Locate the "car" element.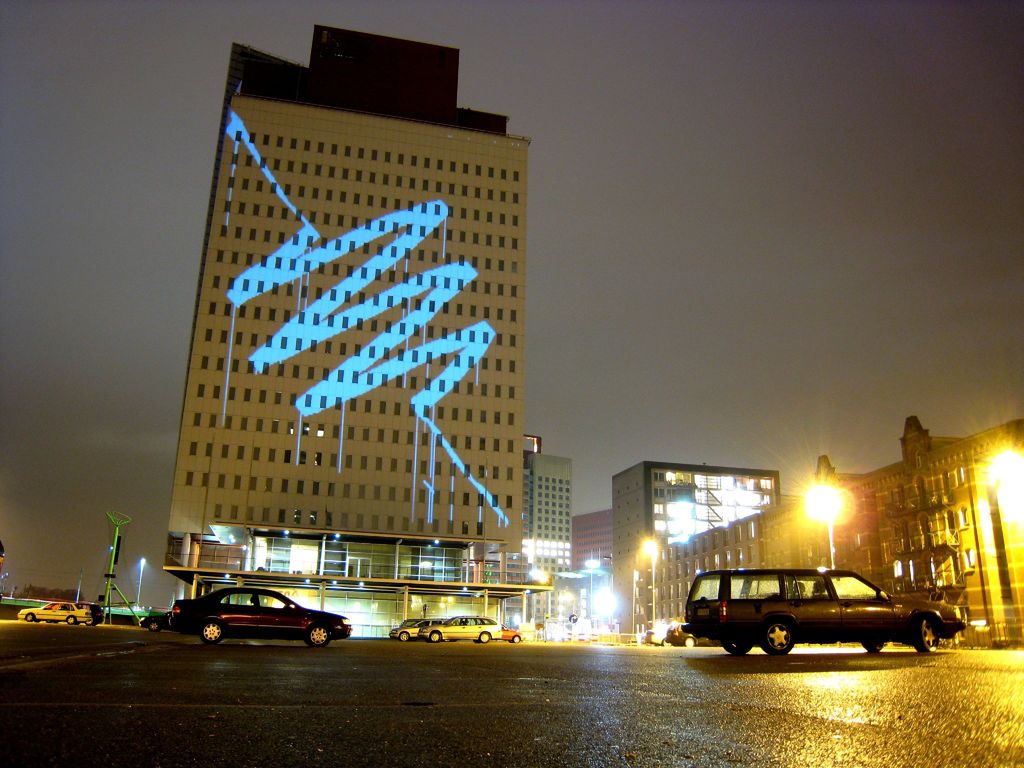
Element bbox: (left=422, top=610, right=500, bottom=643).
